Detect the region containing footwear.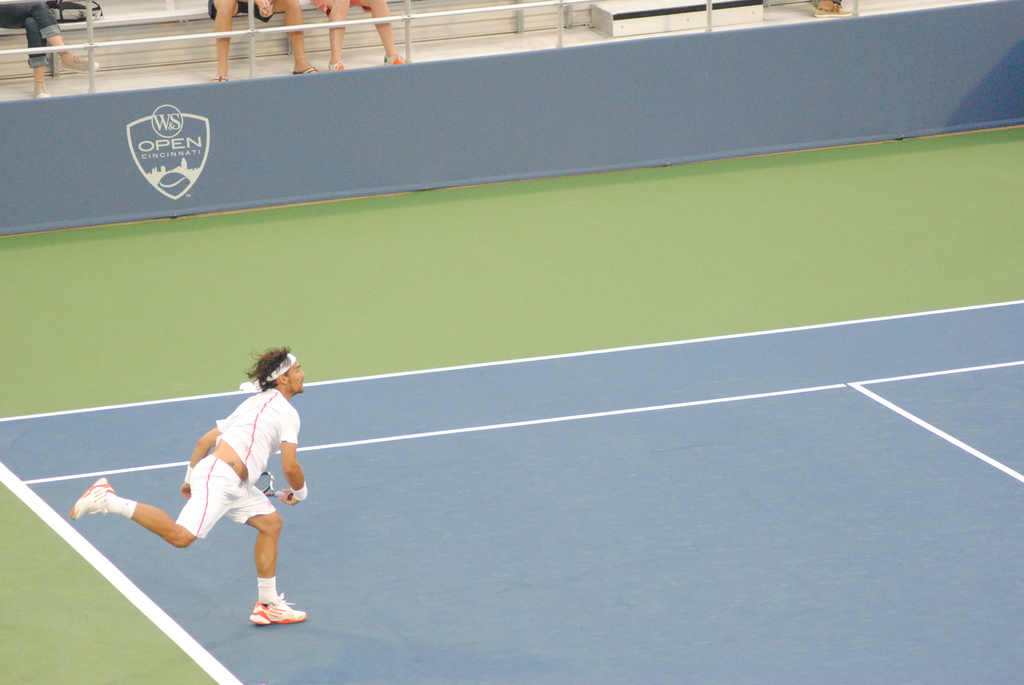
[332,60,346,70].
